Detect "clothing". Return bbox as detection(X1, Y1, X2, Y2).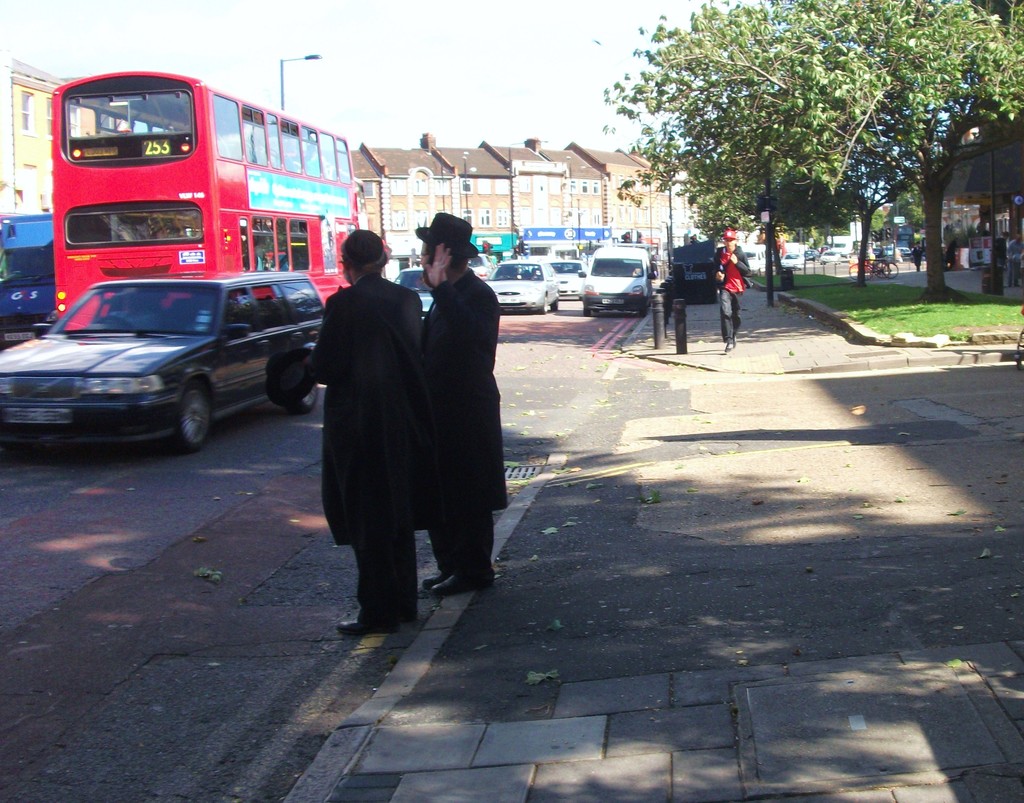
detection(310, 284, 427, 619).
